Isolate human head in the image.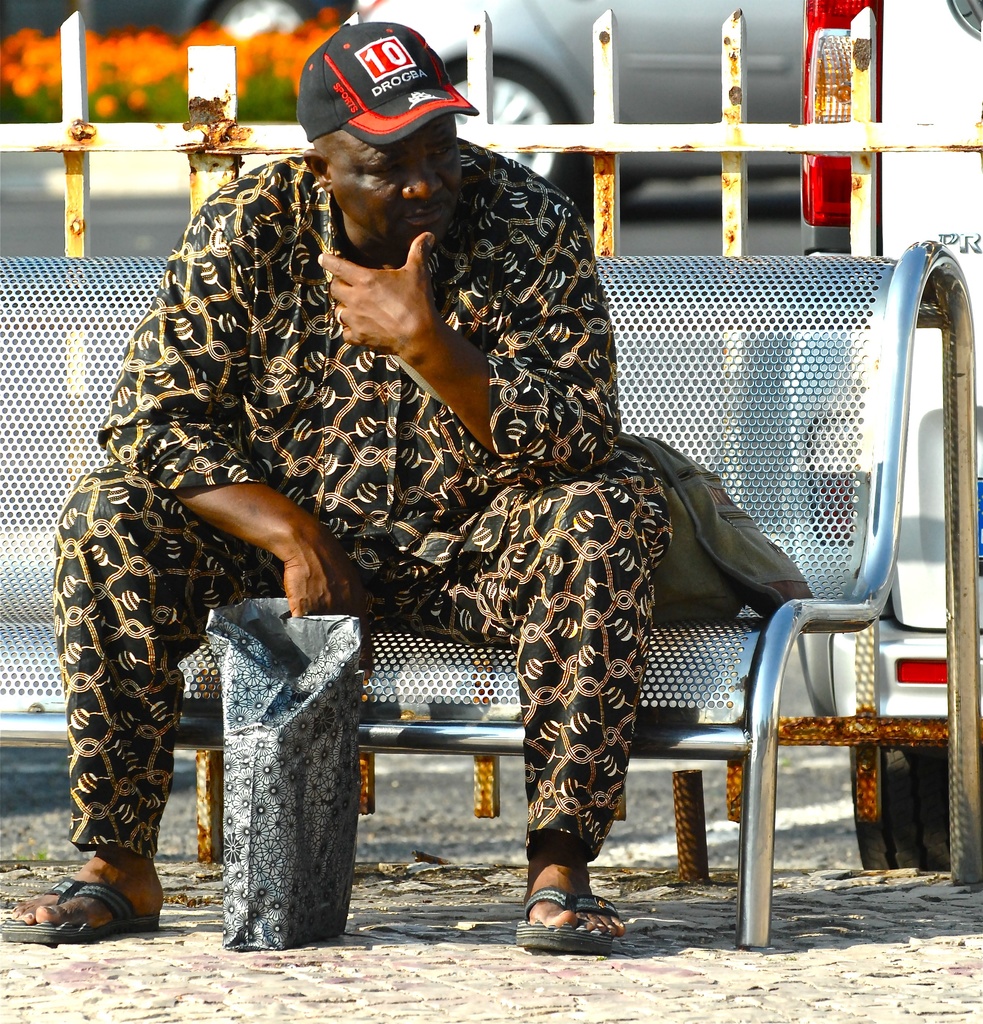
Isolated region: left=307, top=13, right=473, bottom=254.
